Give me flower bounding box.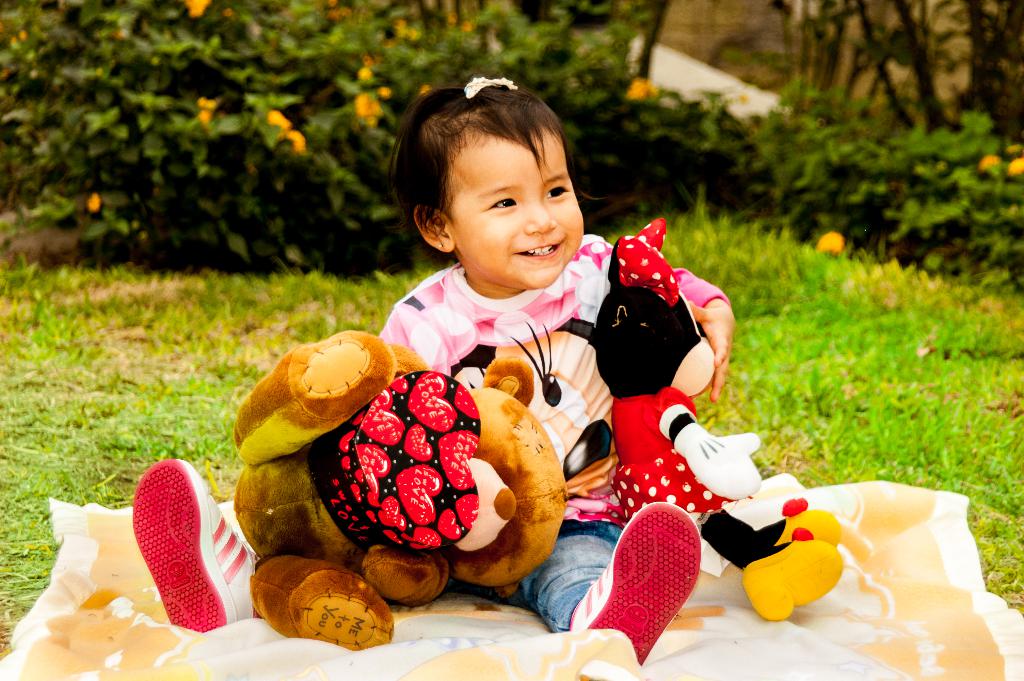
box(418, 83, 438, 100).
